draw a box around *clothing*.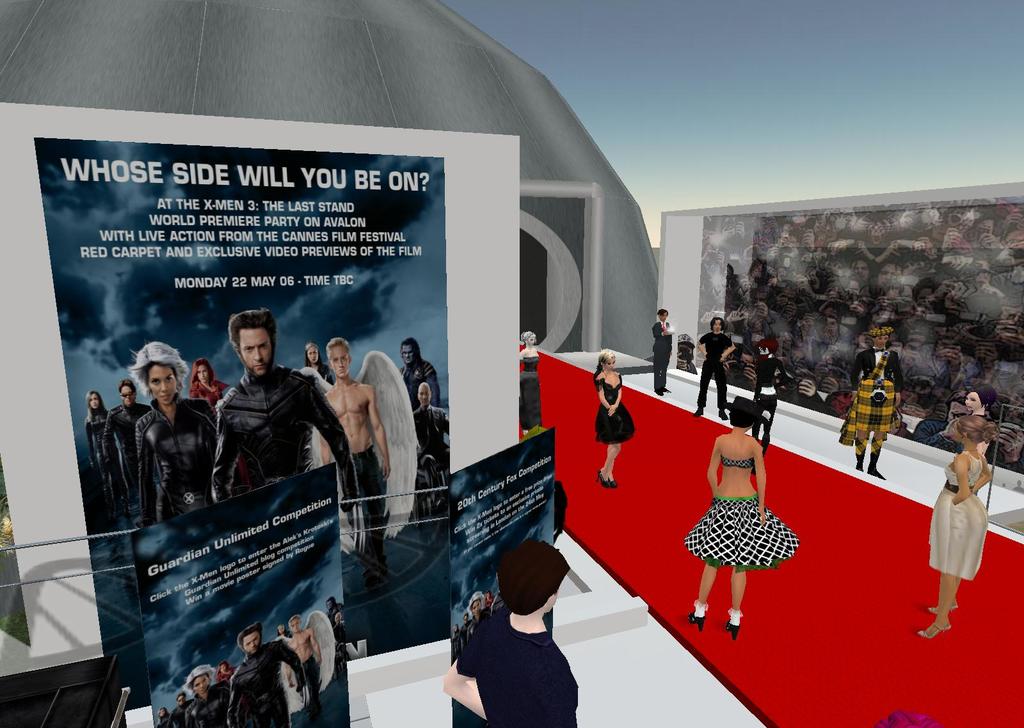
169/699/191/726.
